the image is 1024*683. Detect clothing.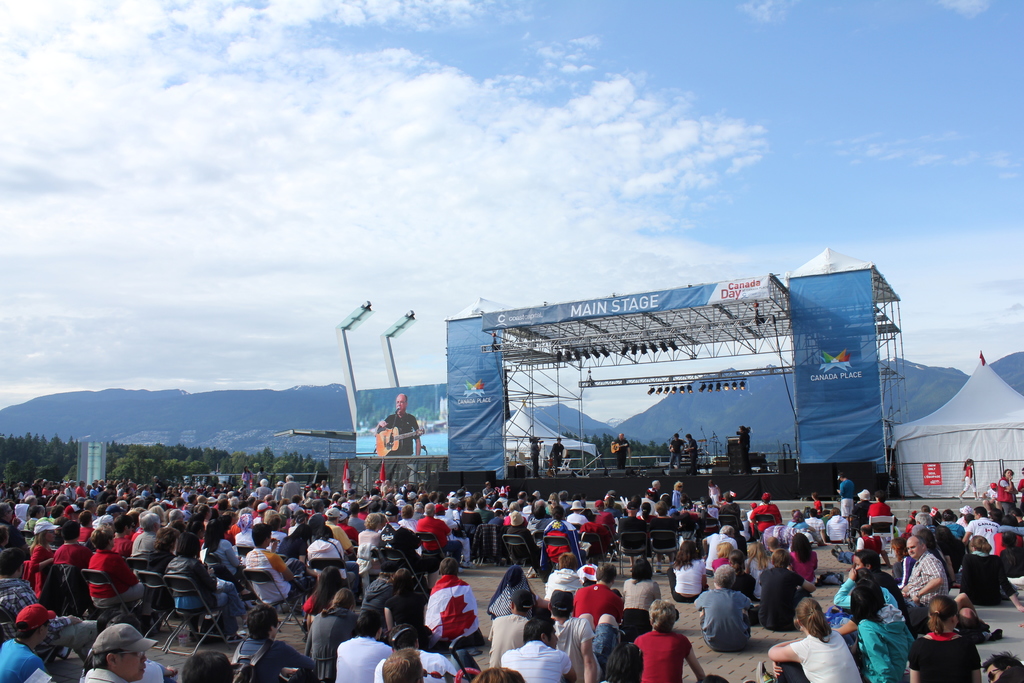
Detection: left=713, top=568, right=752, bottom=596.
